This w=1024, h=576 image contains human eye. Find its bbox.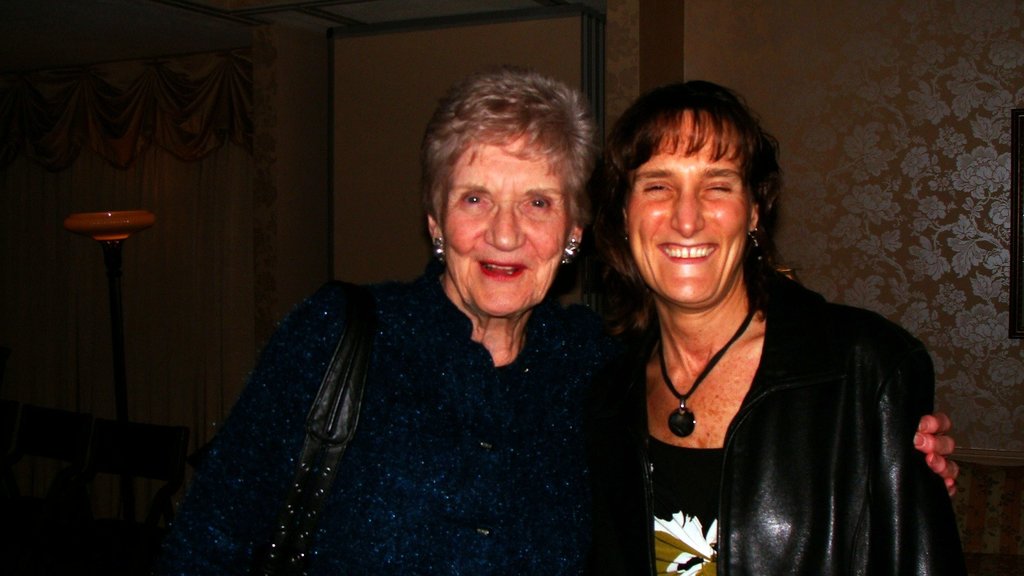
left=521, top=194, right=556, bottom=214.
